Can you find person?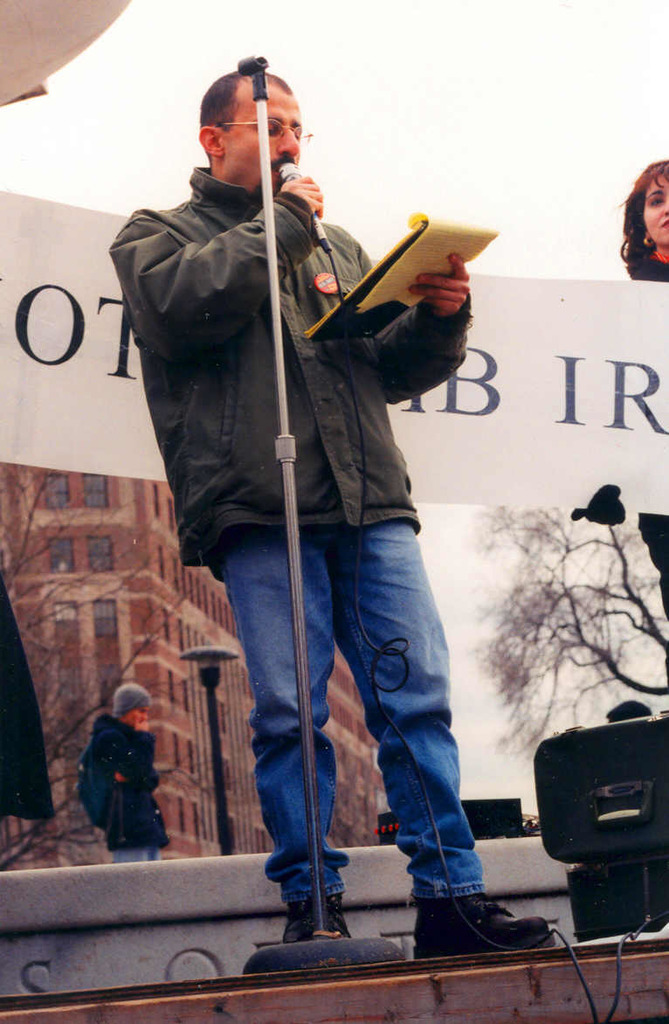
Yes, bounding box: <region>103, 59, 556, 958</region>.
